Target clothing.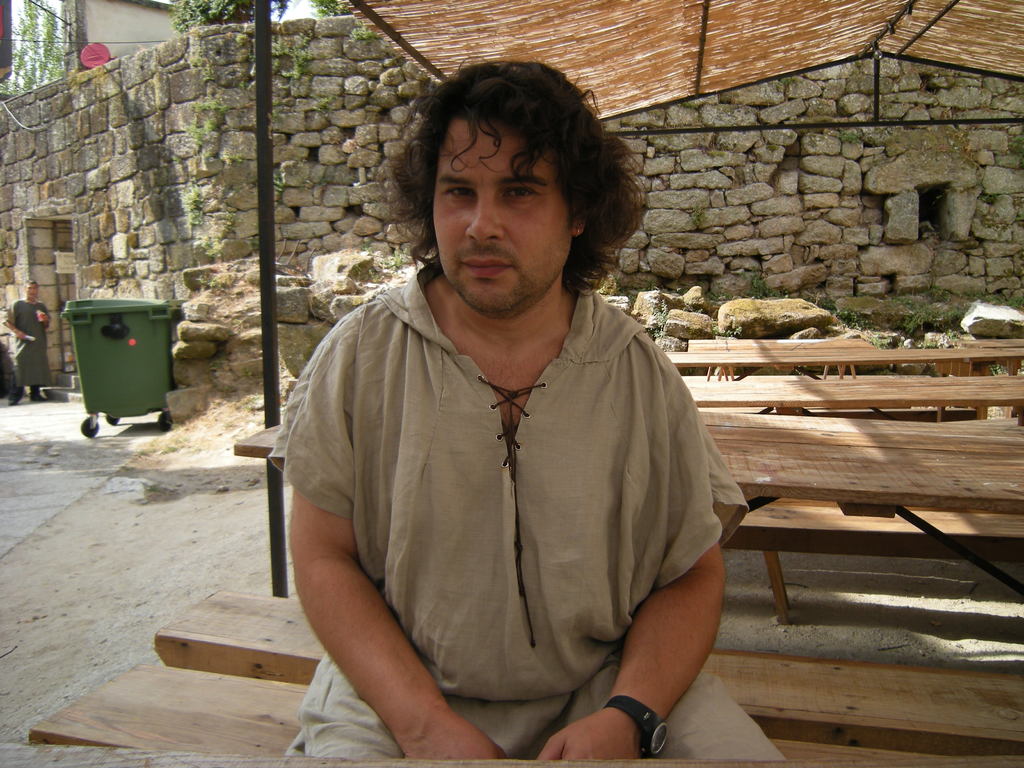
Target region: (277, 257, 788, 764).
